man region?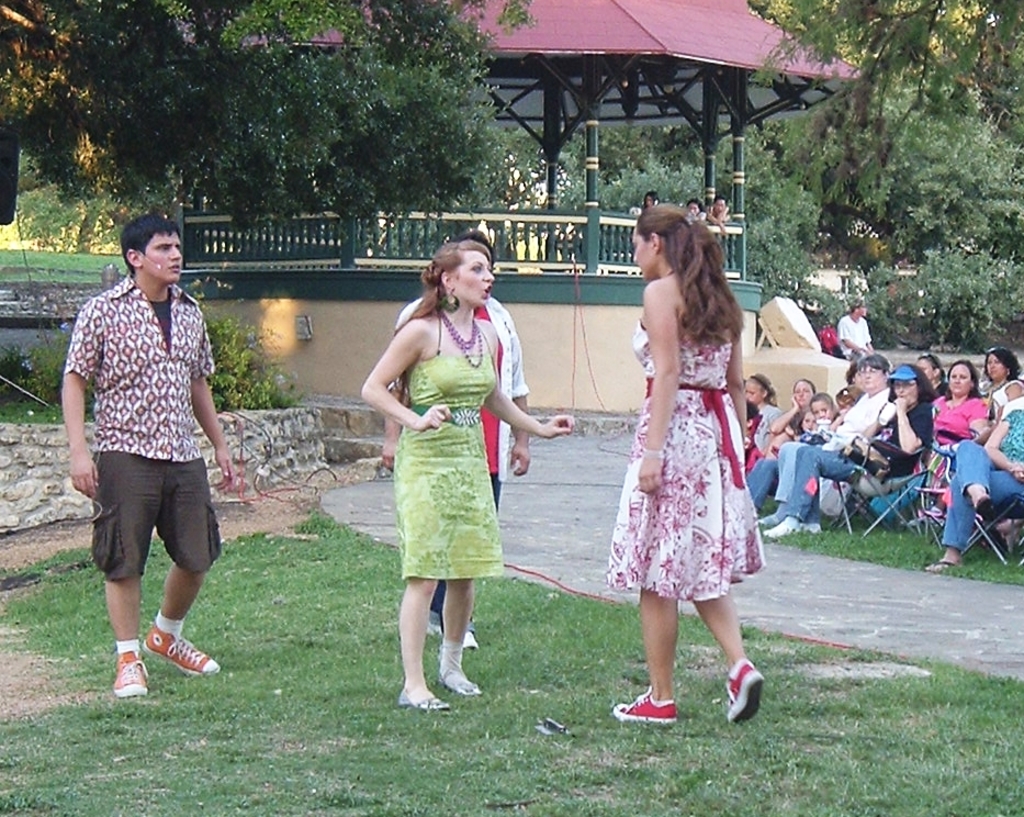
rect(61, 222, 239, 713)
